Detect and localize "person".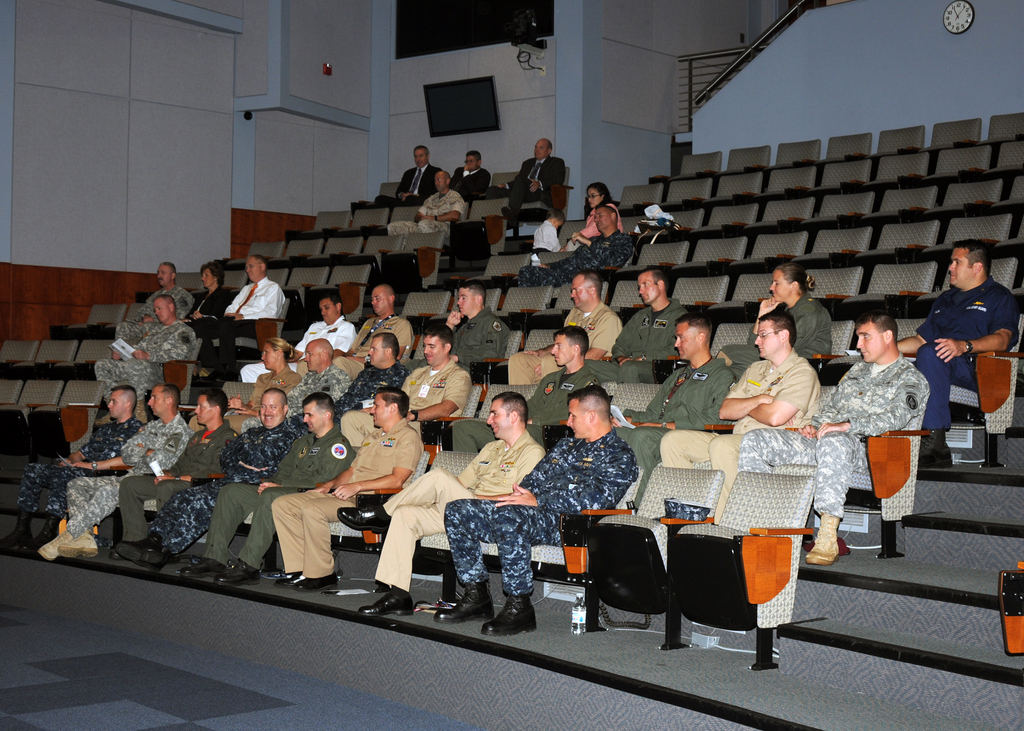
Localized at <box>388,173,467,245</box>.
